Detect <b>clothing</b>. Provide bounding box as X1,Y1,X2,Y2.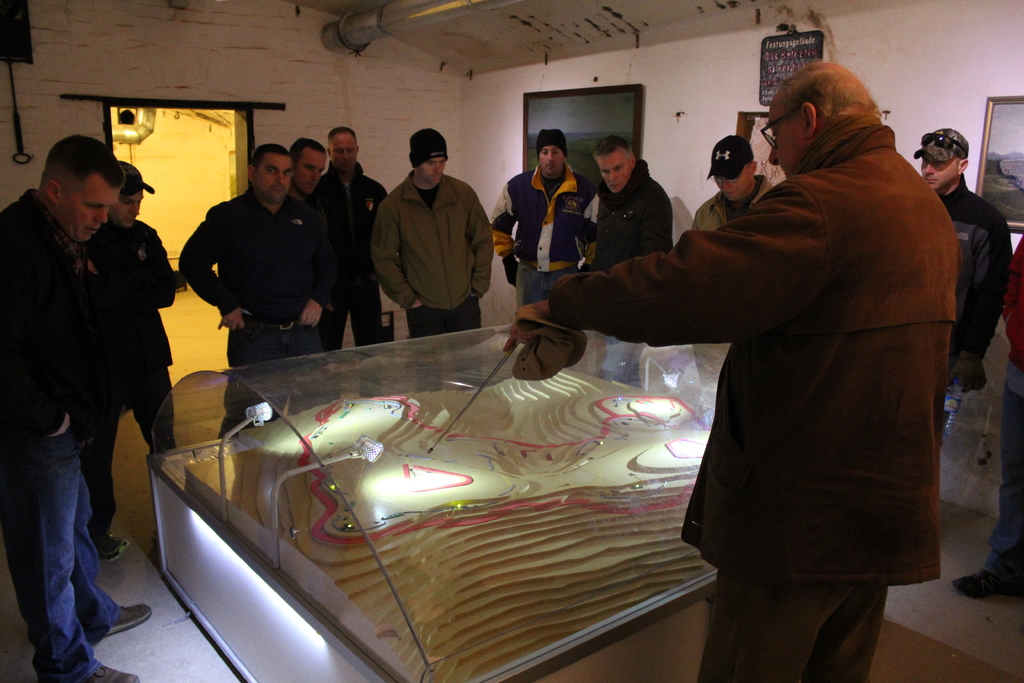
977,229,1023,579.
